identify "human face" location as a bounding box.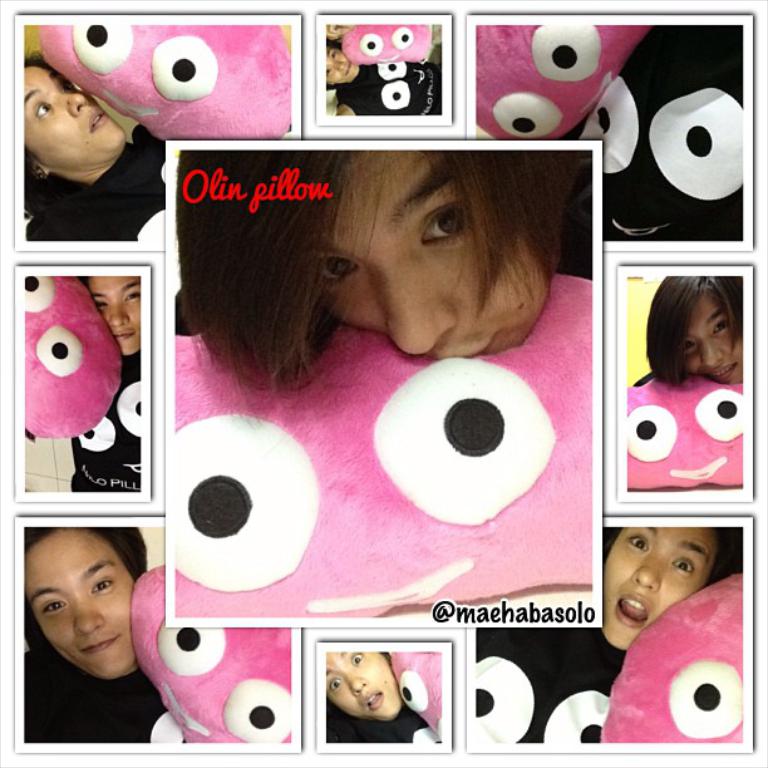
{"x1": 326, "y1": 650, "x2": 402, "y2": 720}.
